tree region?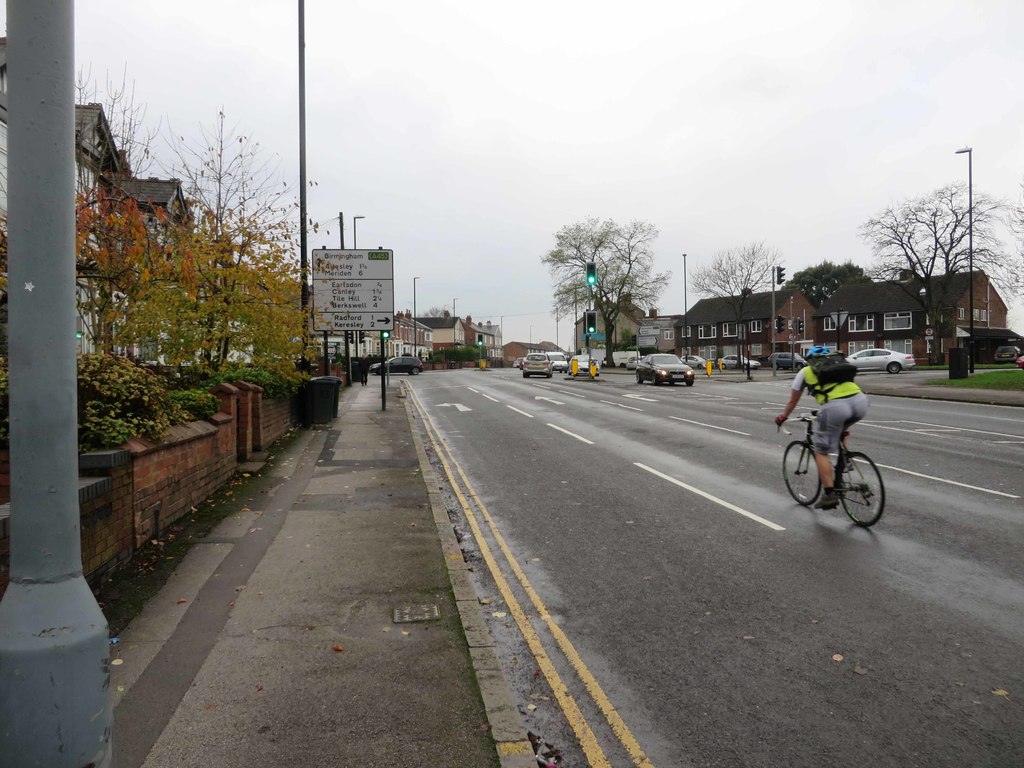
pyautogui.locateOnScreen(852, 158, 1004, 355)
